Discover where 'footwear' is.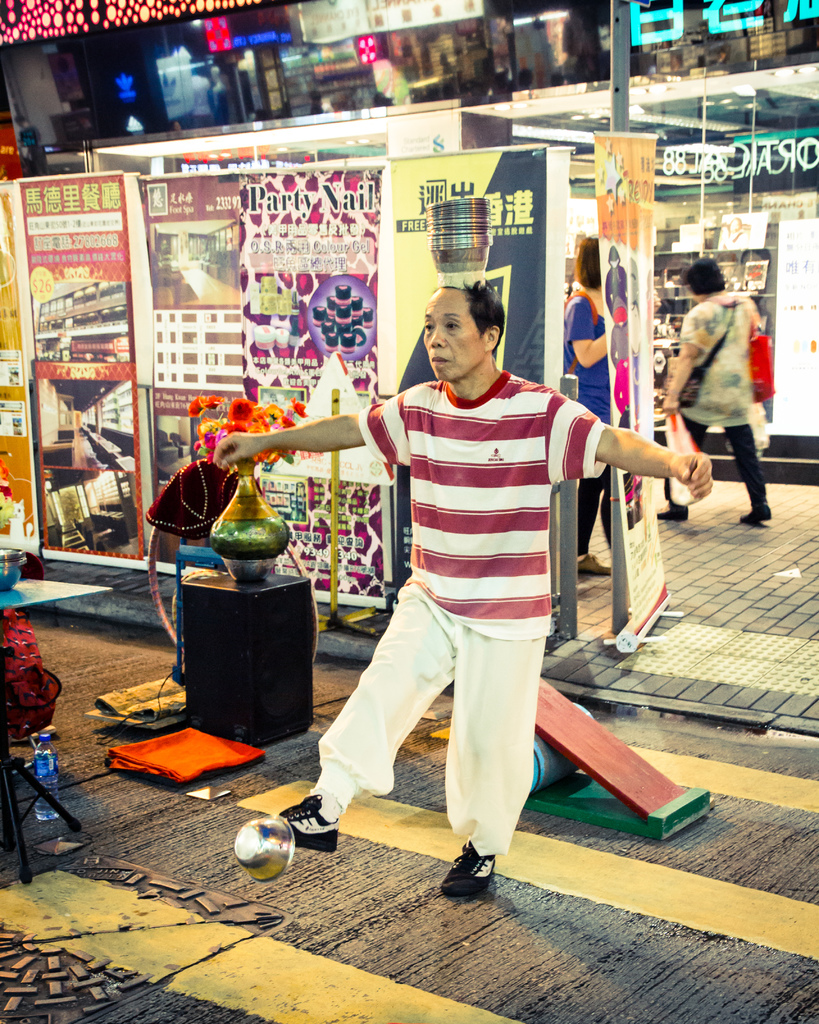
Discovered at [738, 503, 772, 527].
